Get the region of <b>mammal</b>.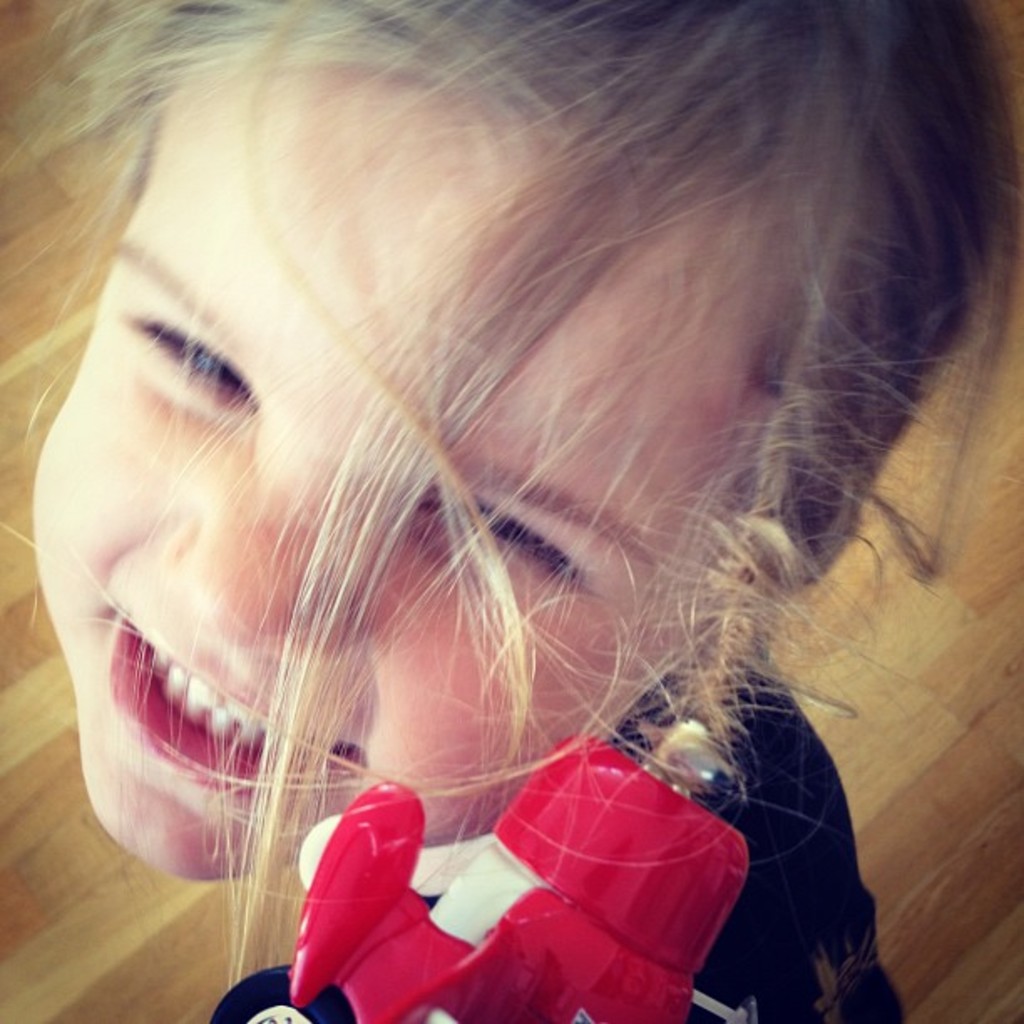
box=[0, 0, 1022, 984].
